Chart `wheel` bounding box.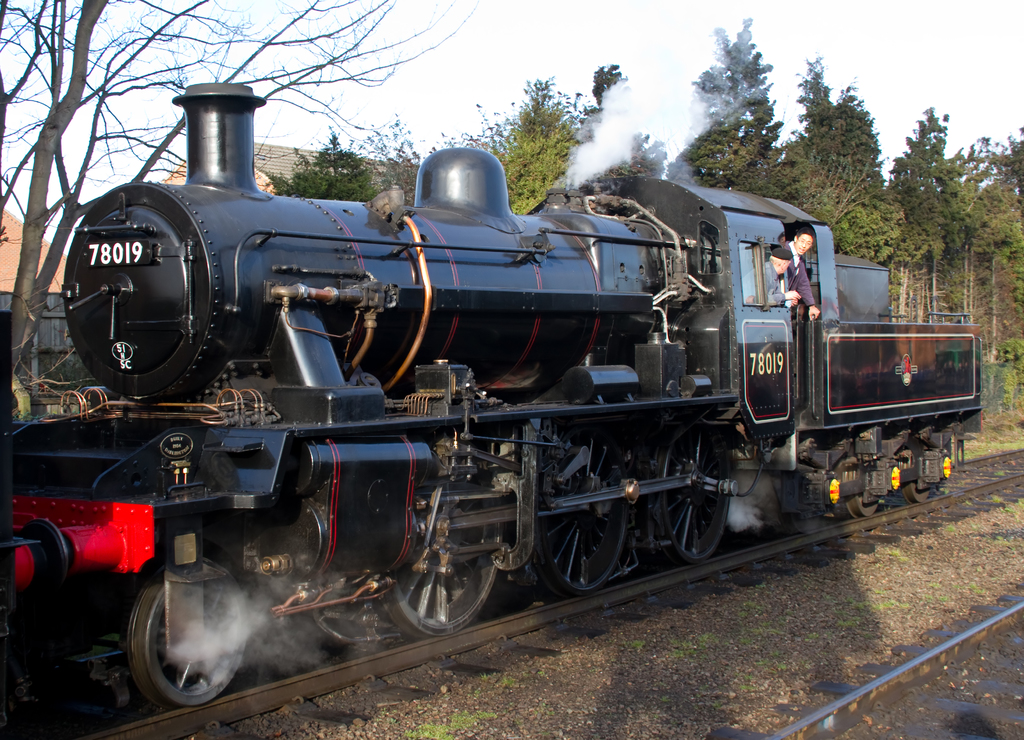
Charted: x1=124, y1=576, x2=253, y2=706.
